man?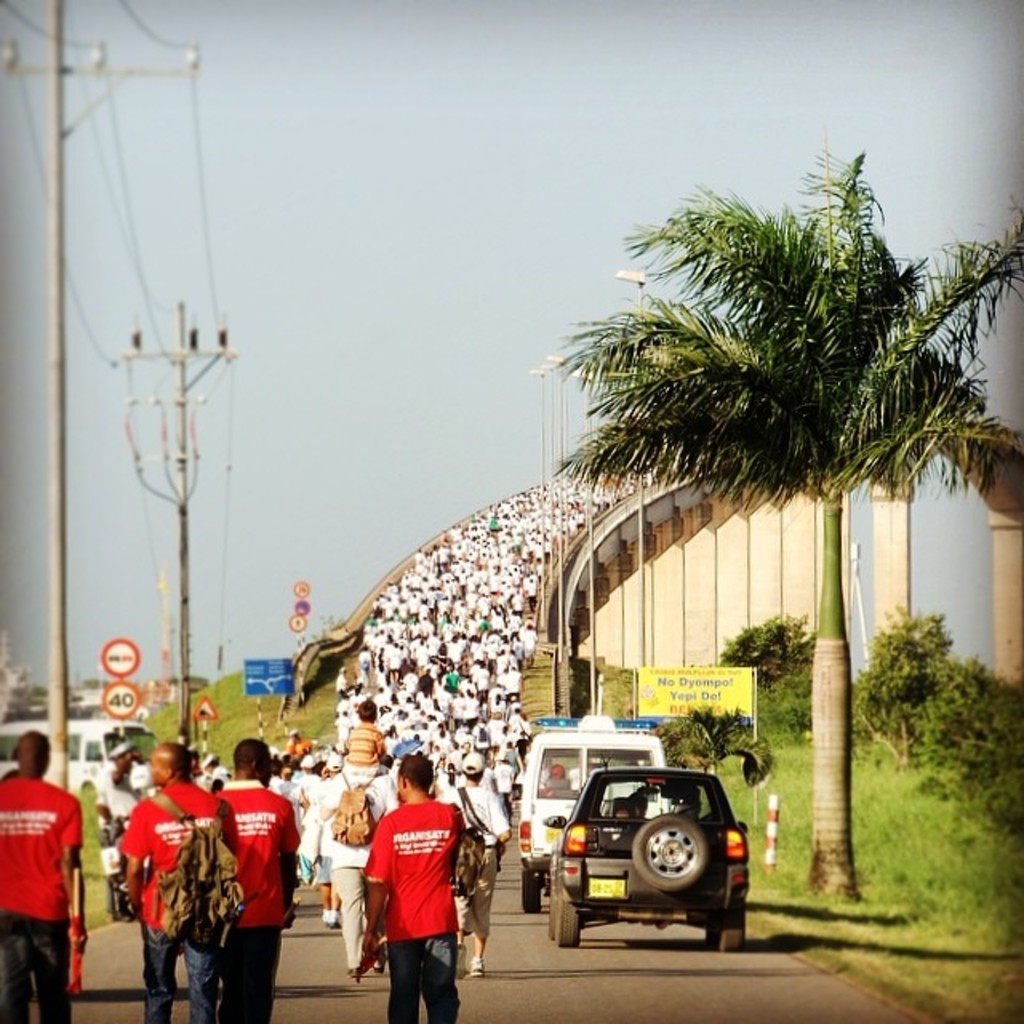
(122,741,230,1022)
